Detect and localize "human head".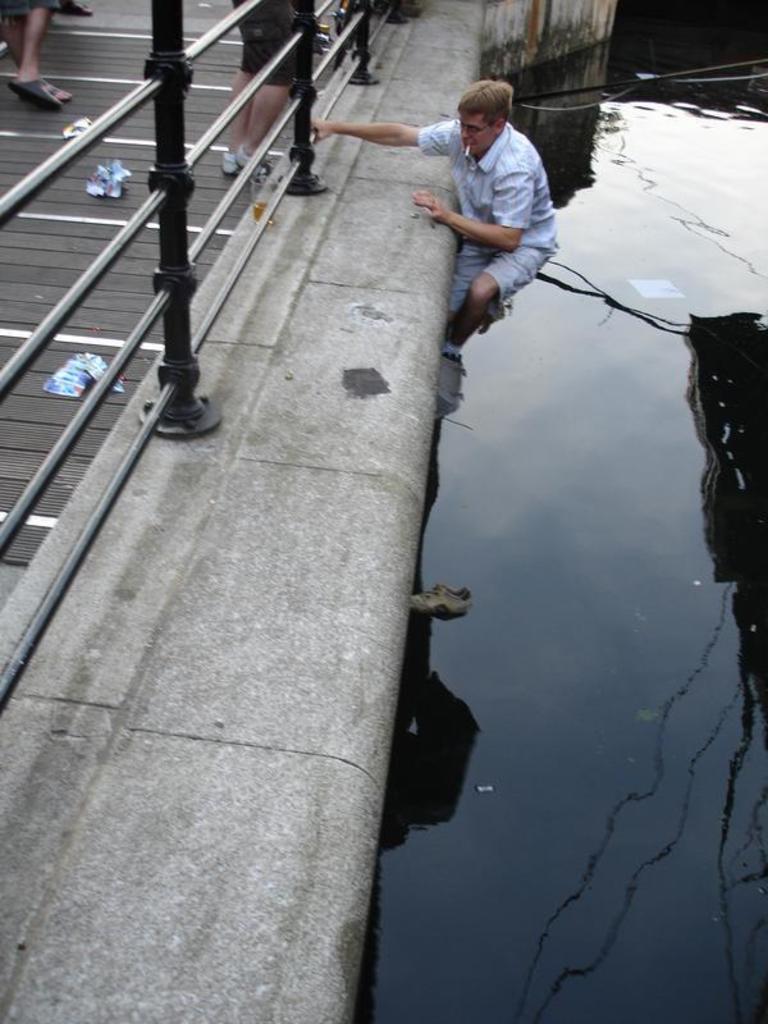
Localized at l=451, t=65, r=535, b=136.
